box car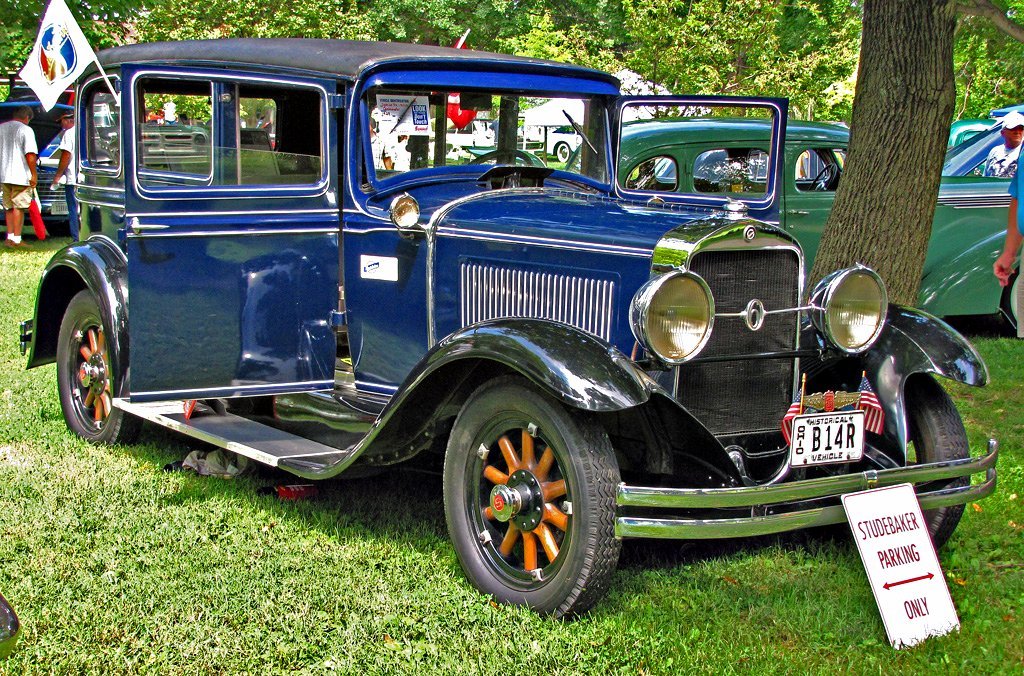
detection(122, 110, 212, 163)
